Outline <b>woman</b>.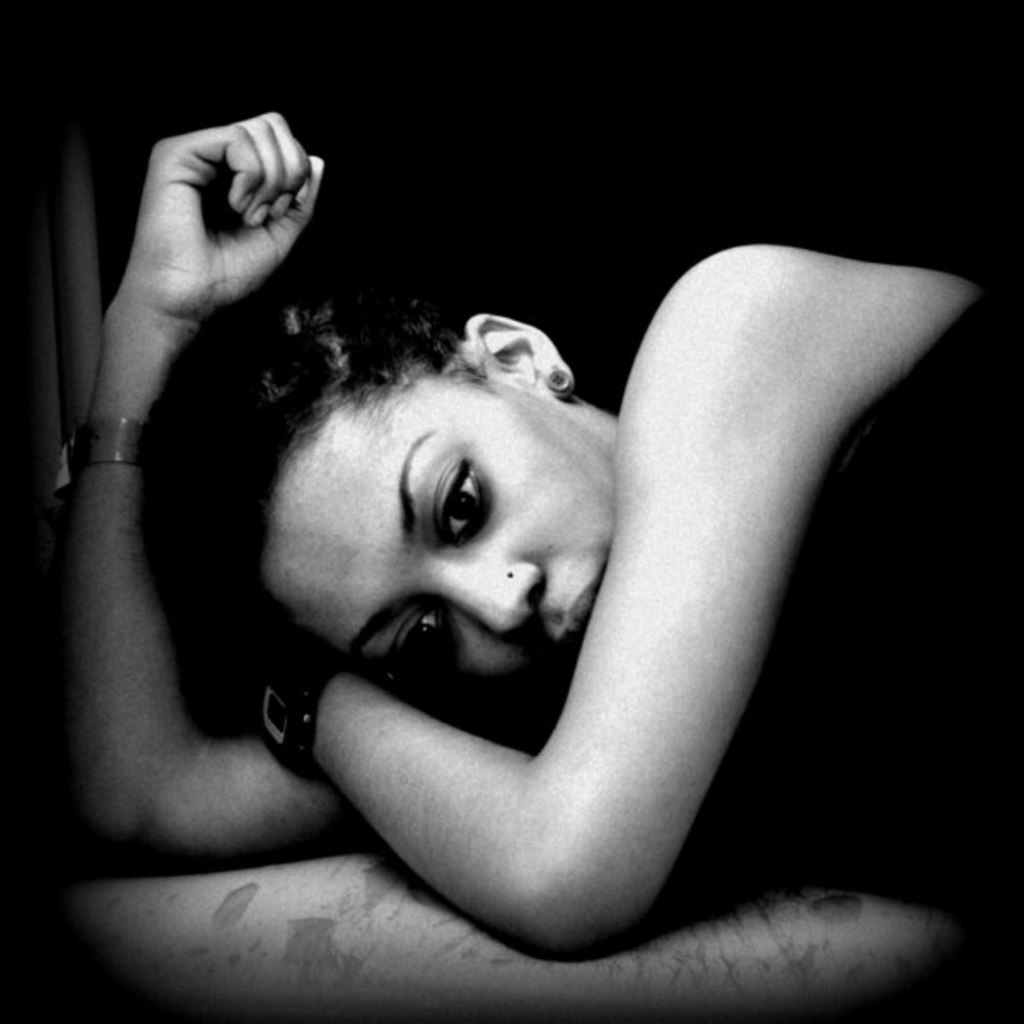
Outline: rect(104, 130, 963, 995).
